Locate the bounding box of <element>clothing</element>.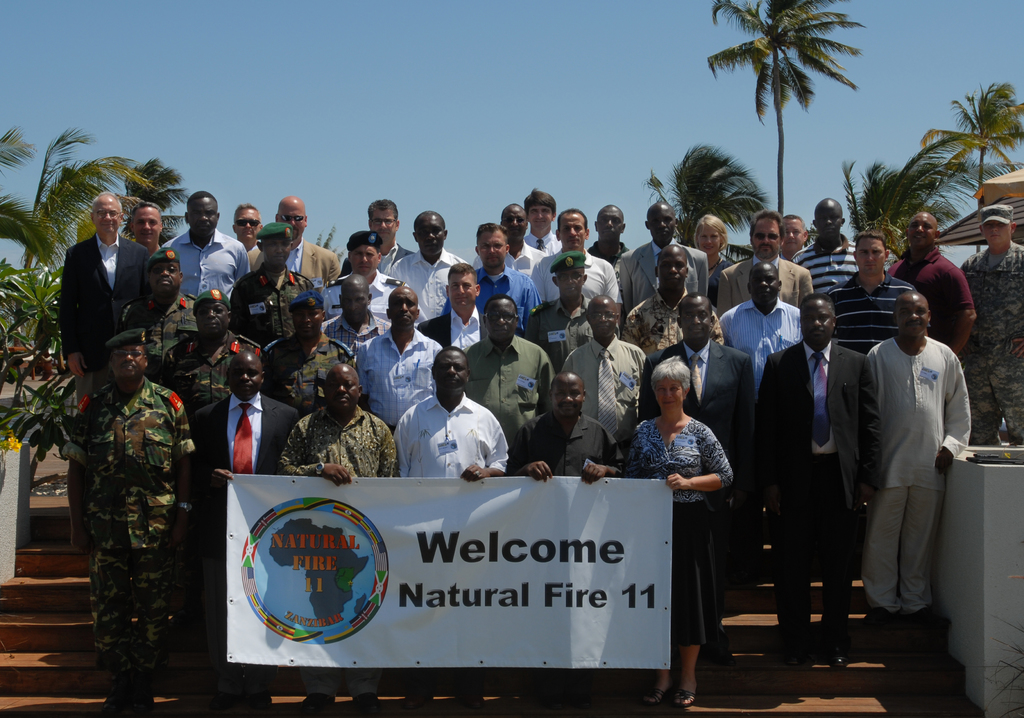
Bounding box: (x1=415, y1=299, x2=489, y2=353).
